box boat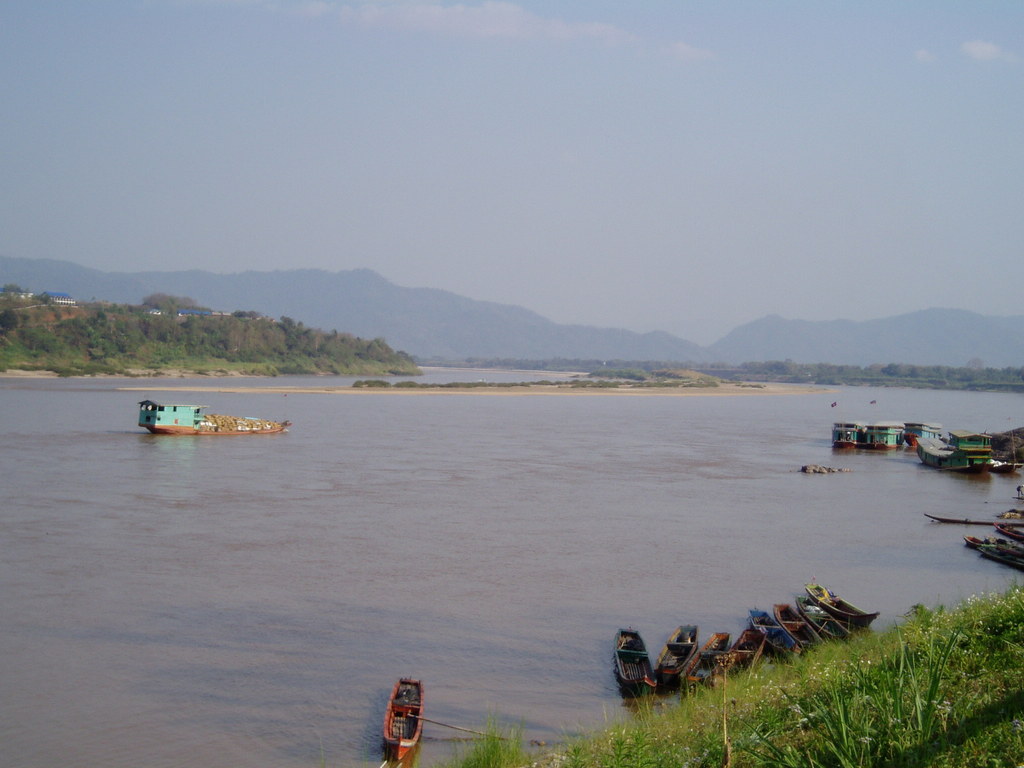
x1=812, y1=582, x2=879, y2=625
